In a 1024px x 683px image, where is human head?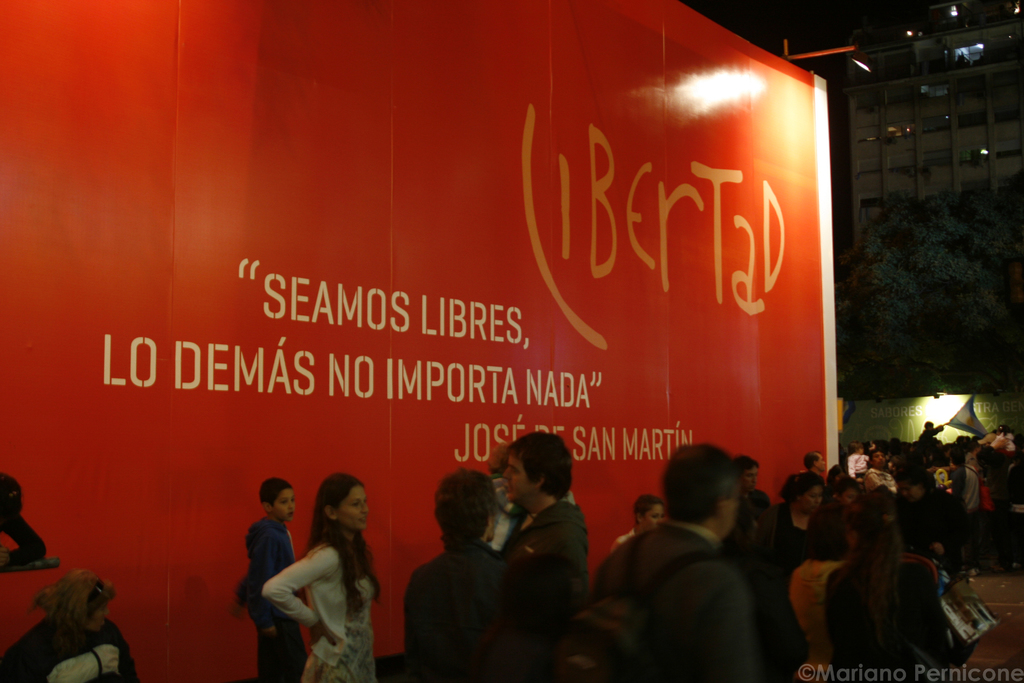
260/477/298/520.
